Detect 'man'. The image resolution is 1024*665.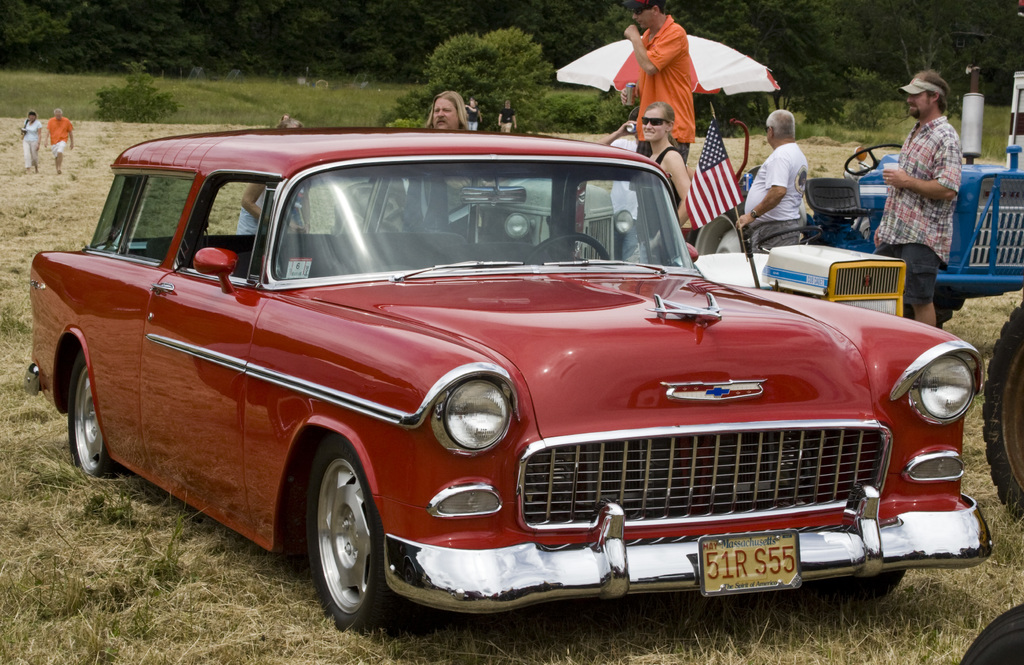
[left=42, top=108, right=83, bottom=173].
